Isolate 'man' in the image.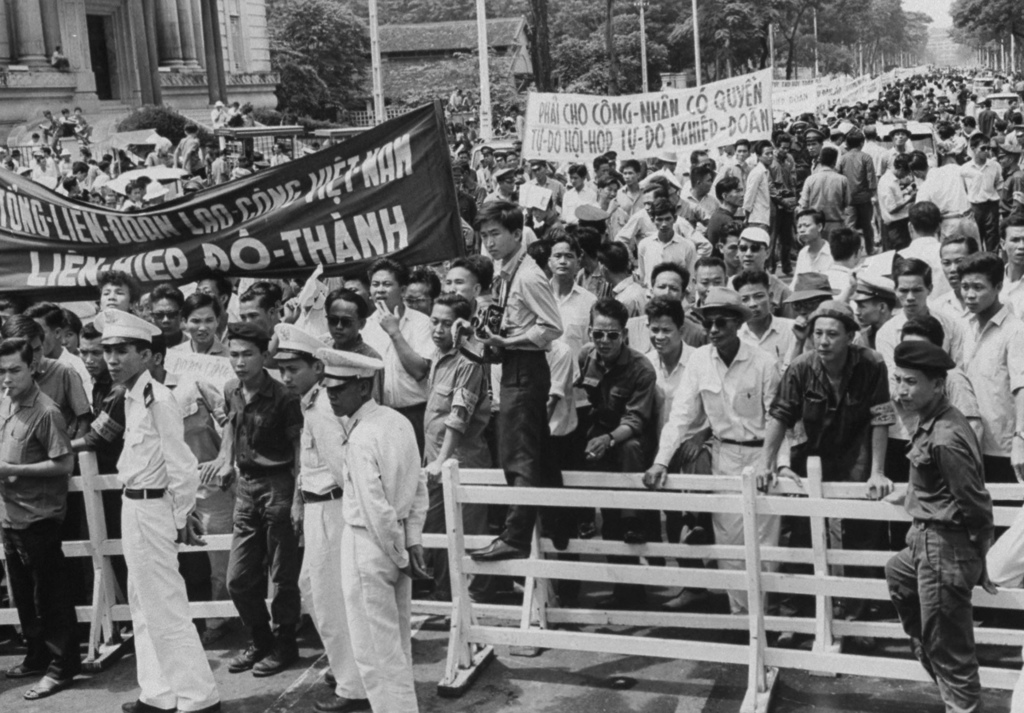
Isolated region: (x1=791, y1=210, x2=844, y2=282).
